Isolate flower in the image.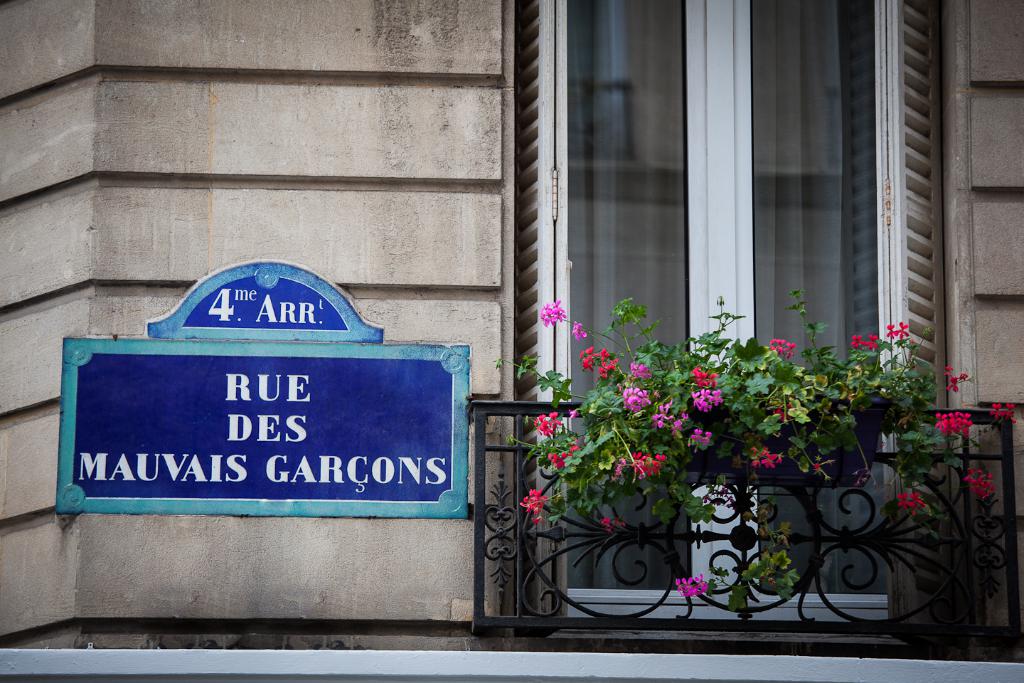
Isolated region: pyautogui.locateOnScreen(619, 445, 668, 482).
